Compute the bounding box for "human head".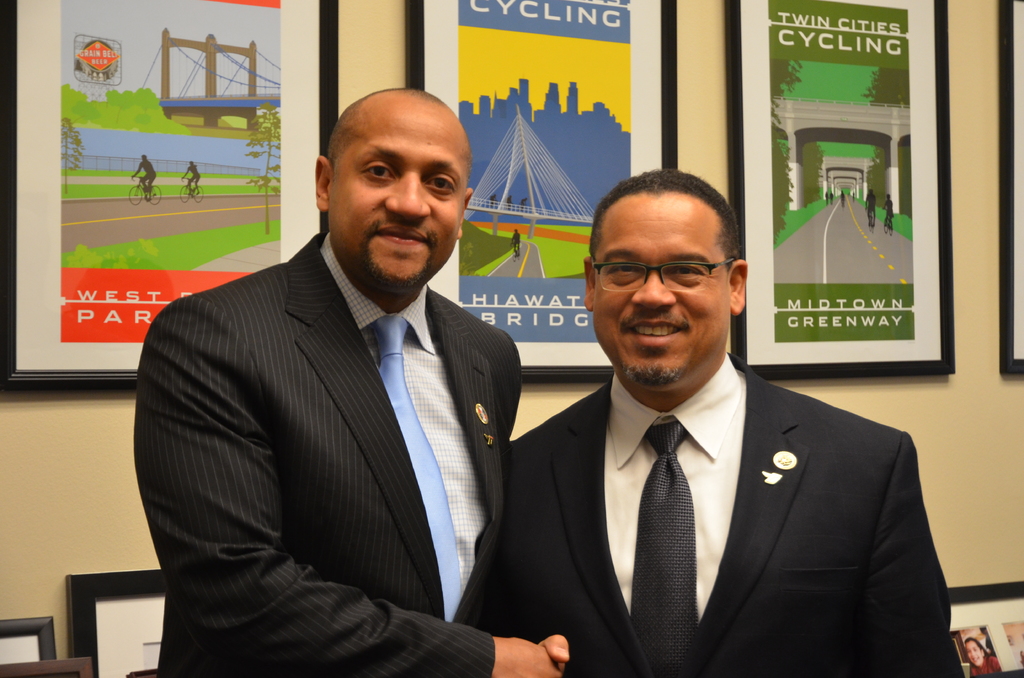
region(302, 82, 468, 264).
